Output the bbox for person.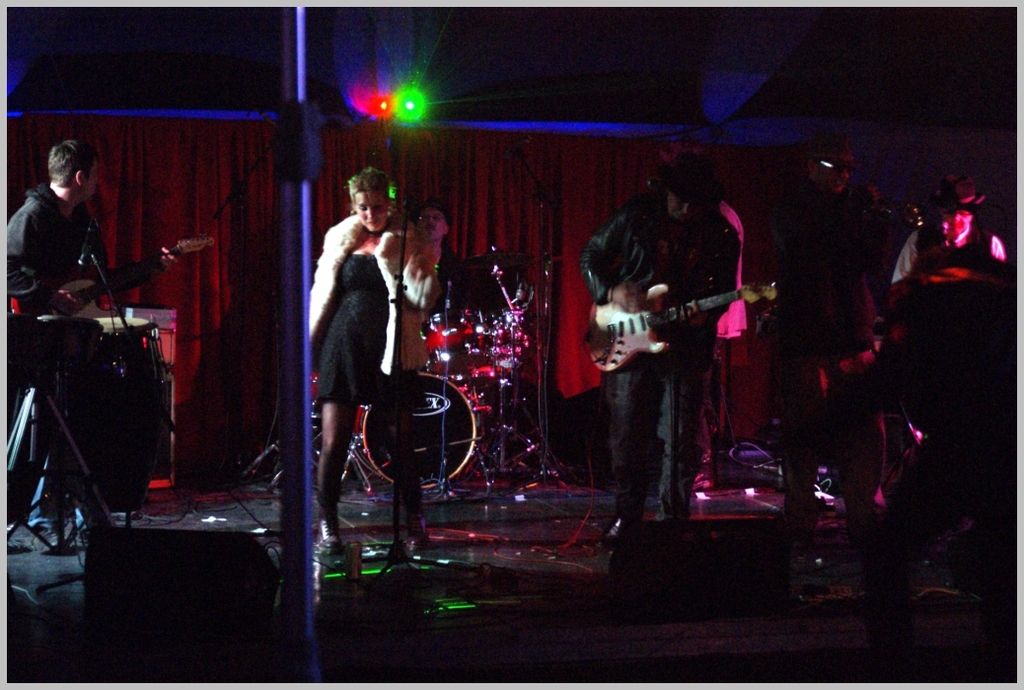
BBox(8, 136, 109, 559).
